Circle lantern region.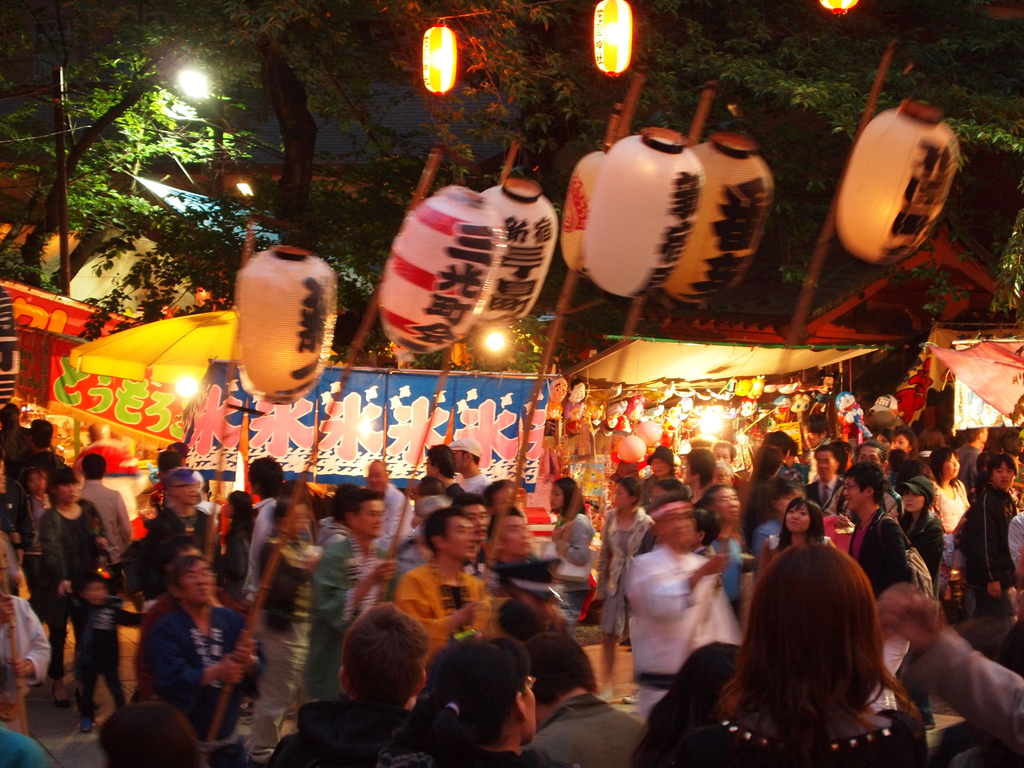
Region: 477/183/556/318.
